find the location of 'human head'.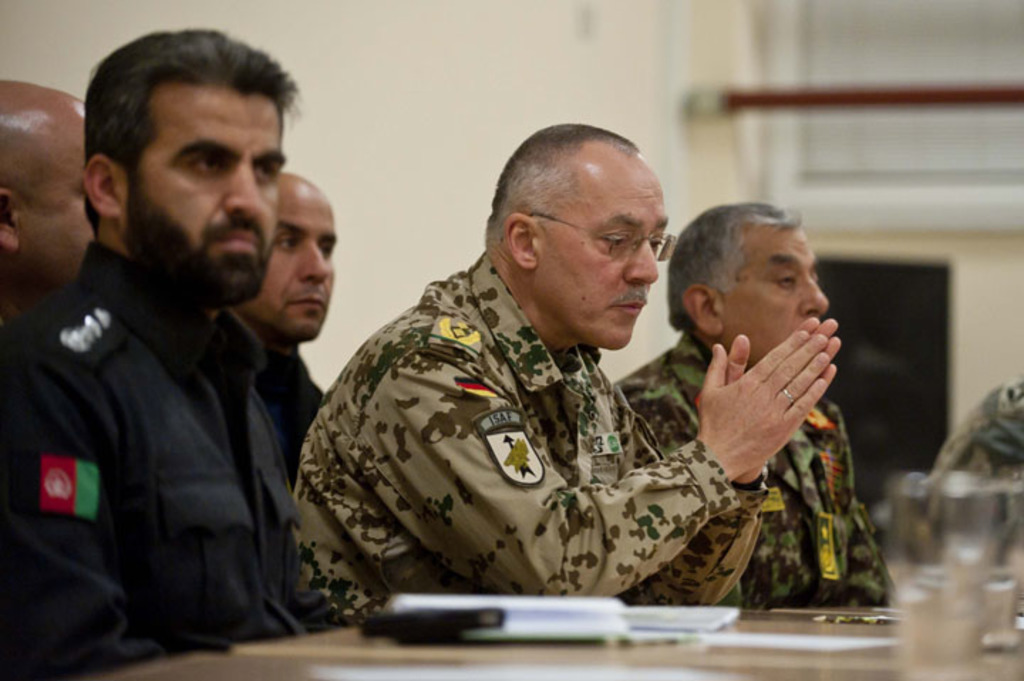
Location: 85/27/297/321.
